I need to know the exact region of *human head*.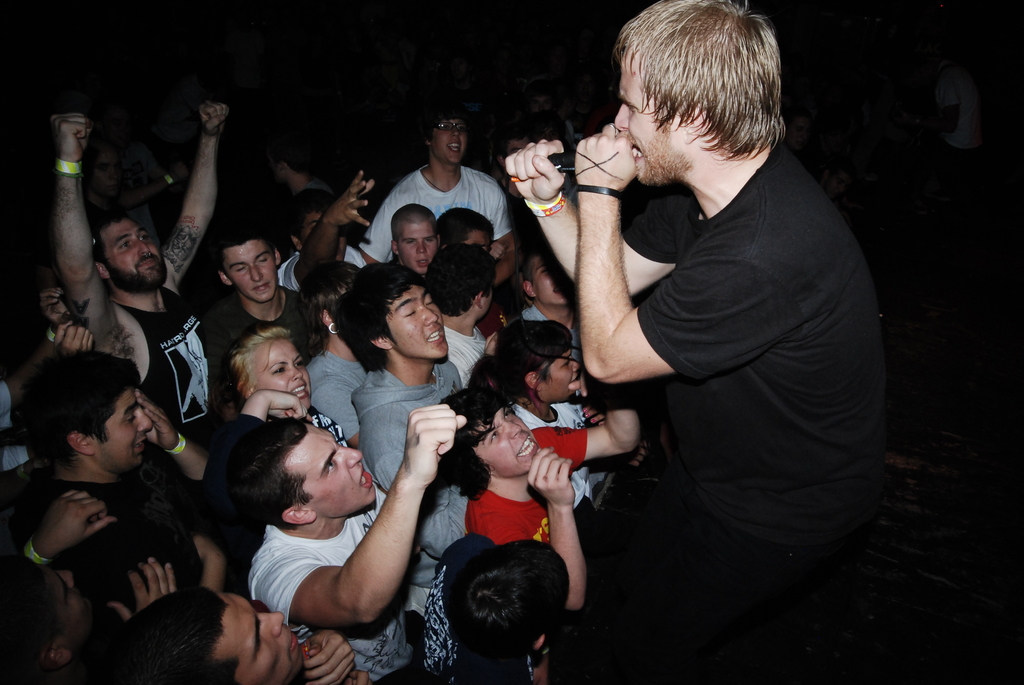
Region: (left=286, top=189, right=356, bottom=266).
